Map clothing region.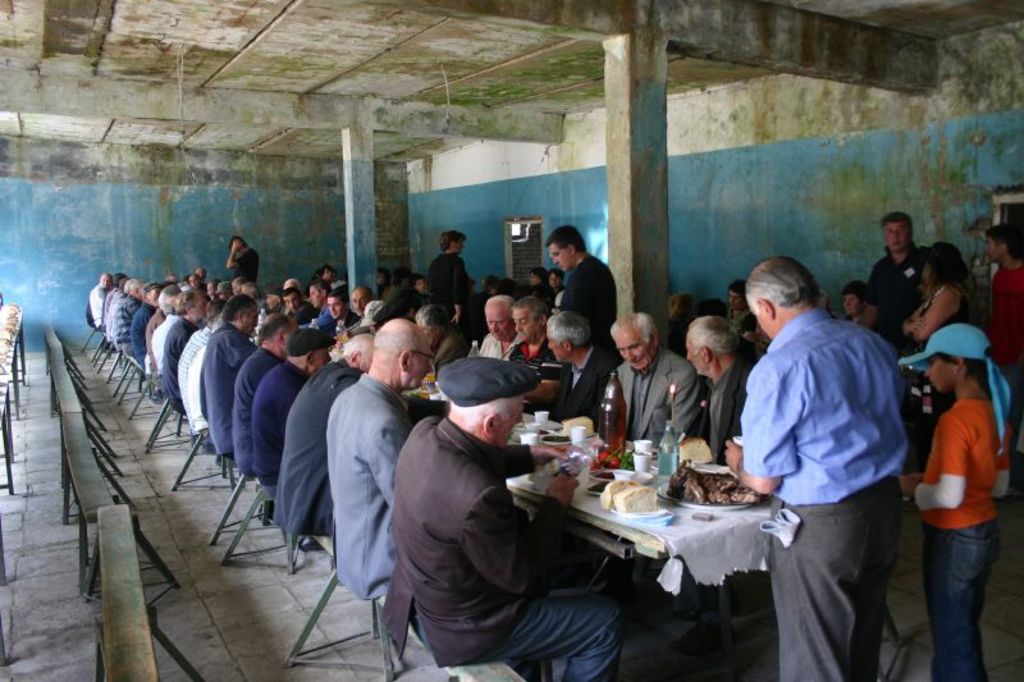
Mapped to (x1=248, y1=353, x2=308, y2=482).
